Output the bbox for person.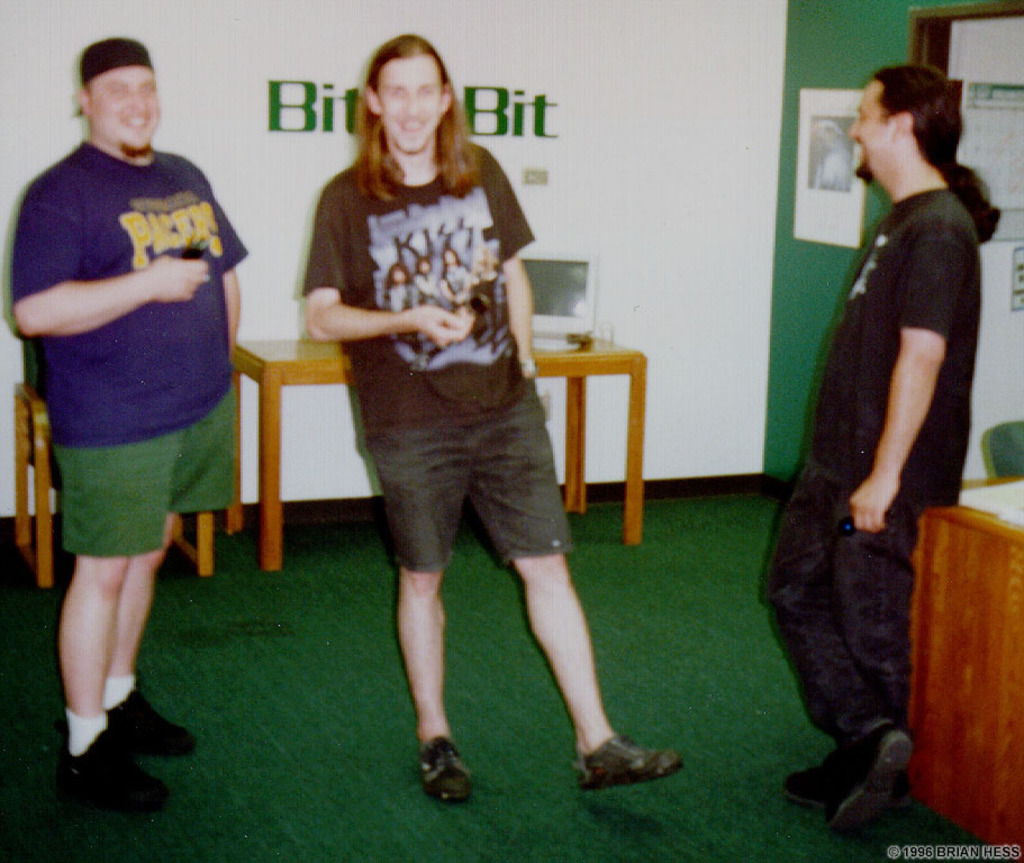
rect(15, 26, 251, 824).
